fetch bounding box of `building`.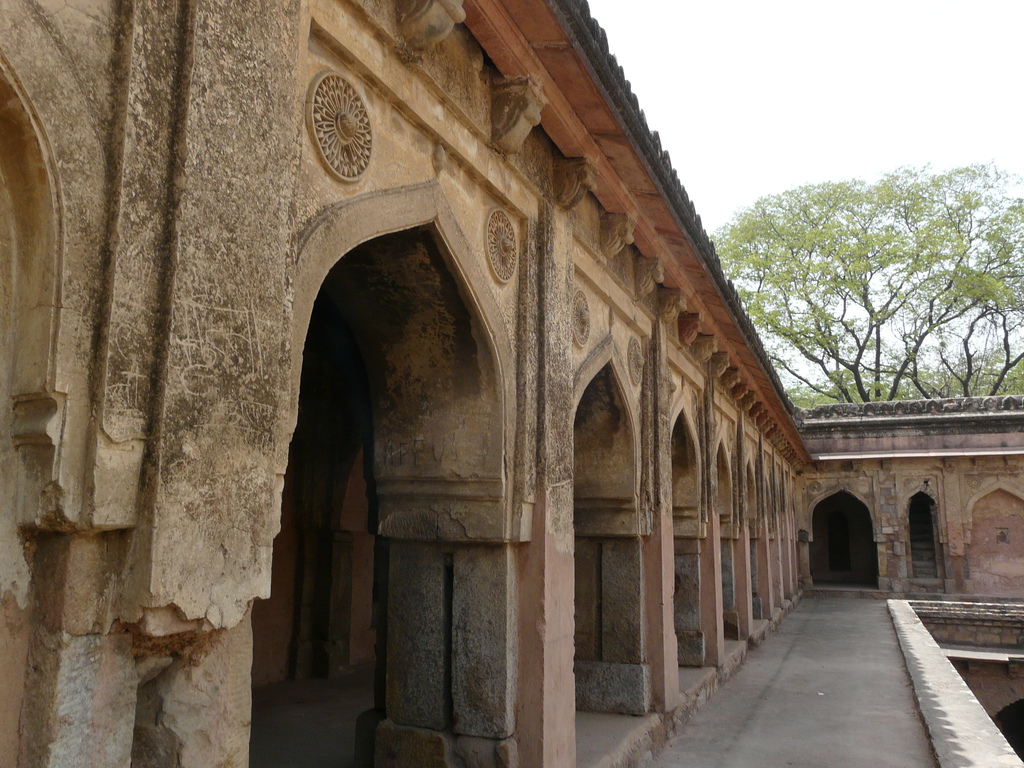
Bbox: (left=0, top=0, right=1023, bottom=767).
